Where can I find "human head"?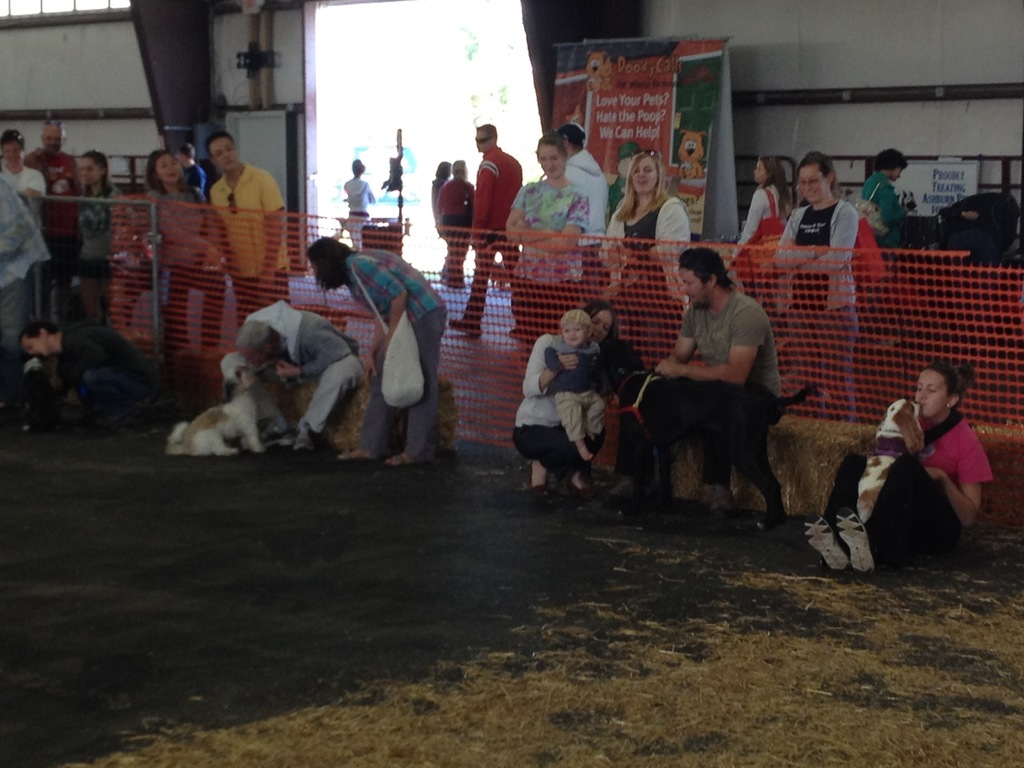
You can find it at detection(797, 148, 838, 204).
